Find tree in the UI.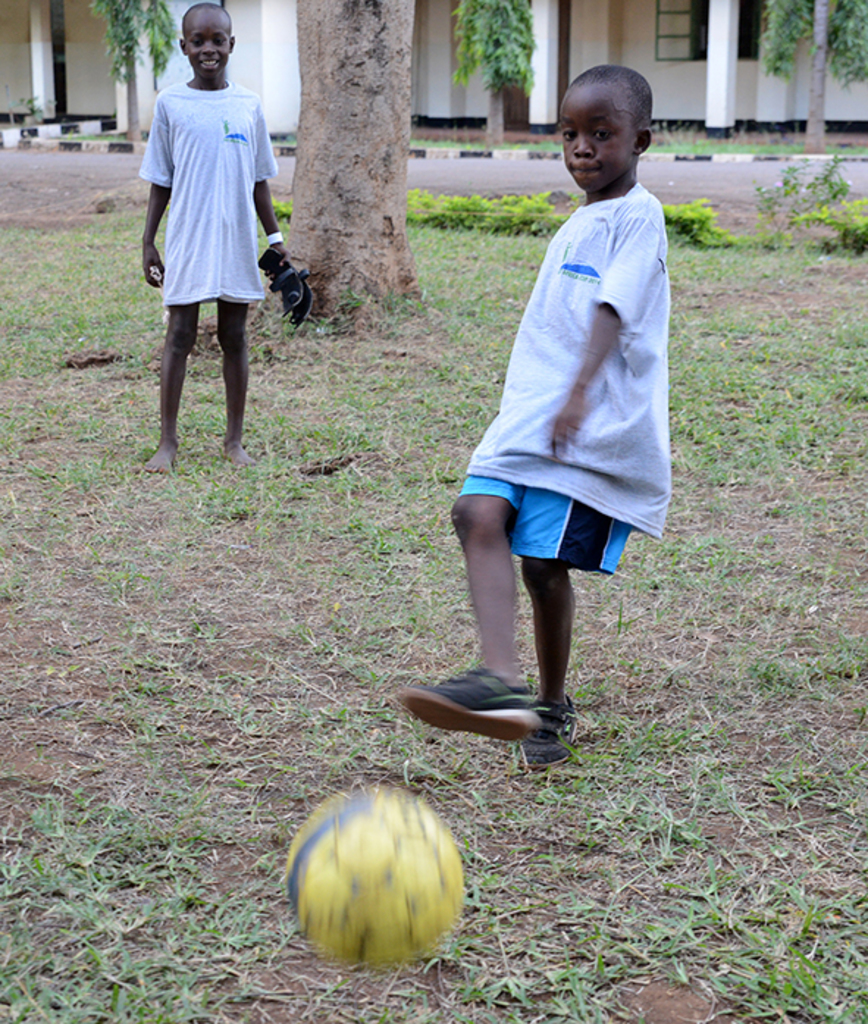
UI element at x1=452 y1=0 x2=535 y2=143.
